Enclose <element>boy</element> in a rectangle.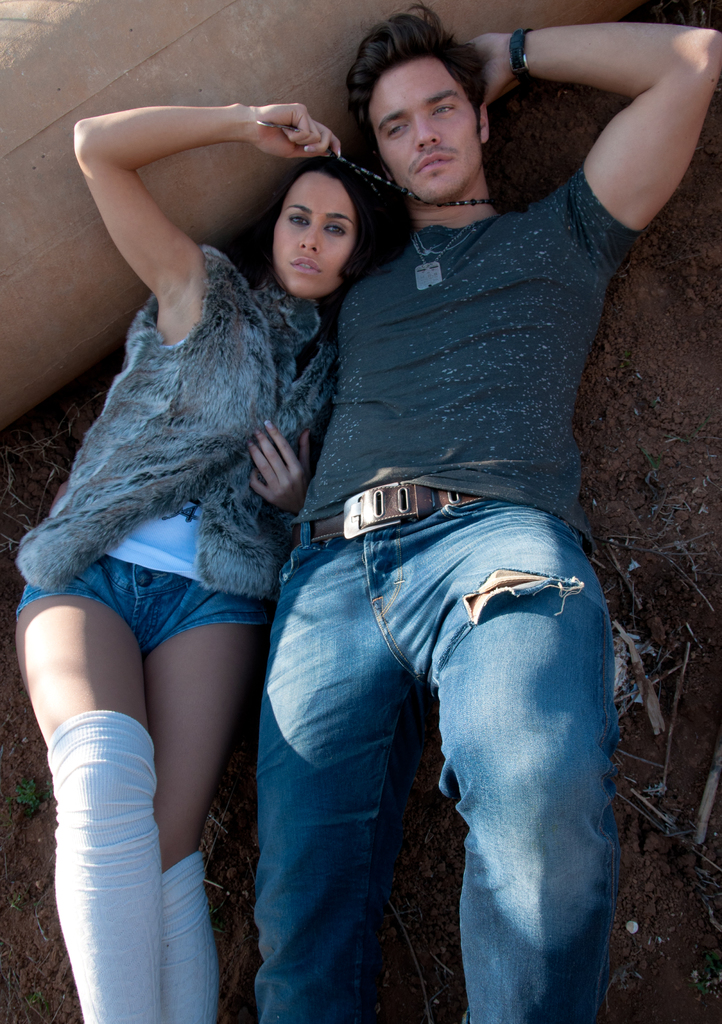
x1=252, y1=0, x2=721, y2=1023.
